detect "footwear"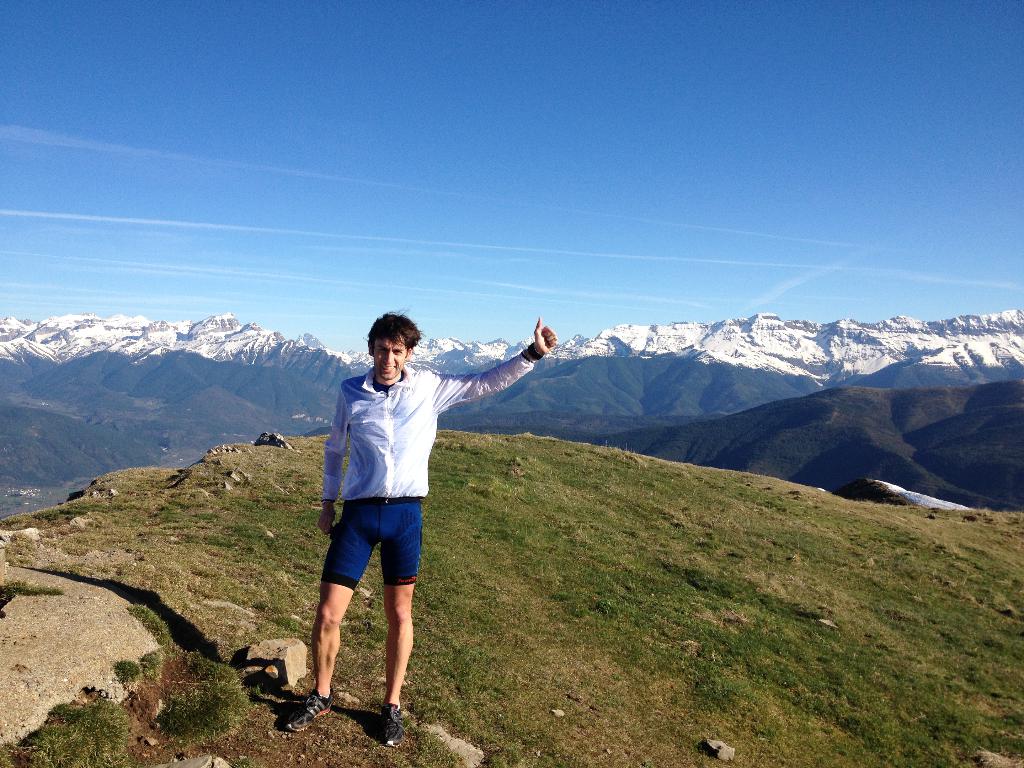
select_region(287, 689, 333, 733)
